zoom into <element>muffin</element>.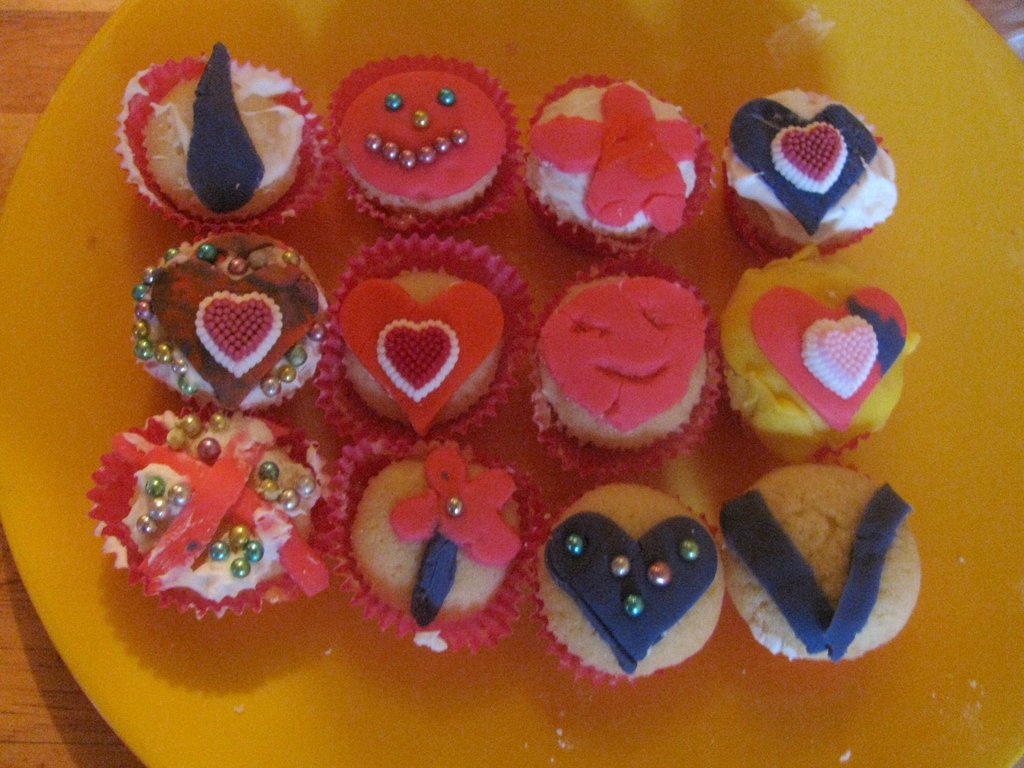
Zoom target: <bbox>86, 402, 338, 625</bbox>.
